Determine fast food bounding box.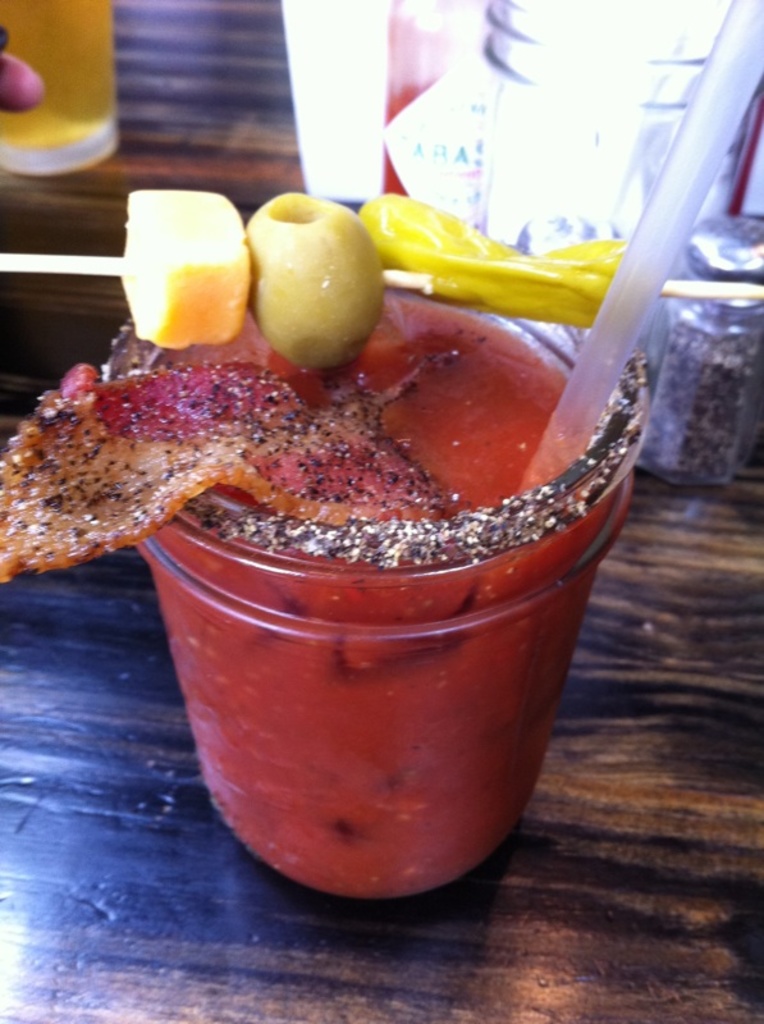
Determined: <box>0,353,452,586</box>.
